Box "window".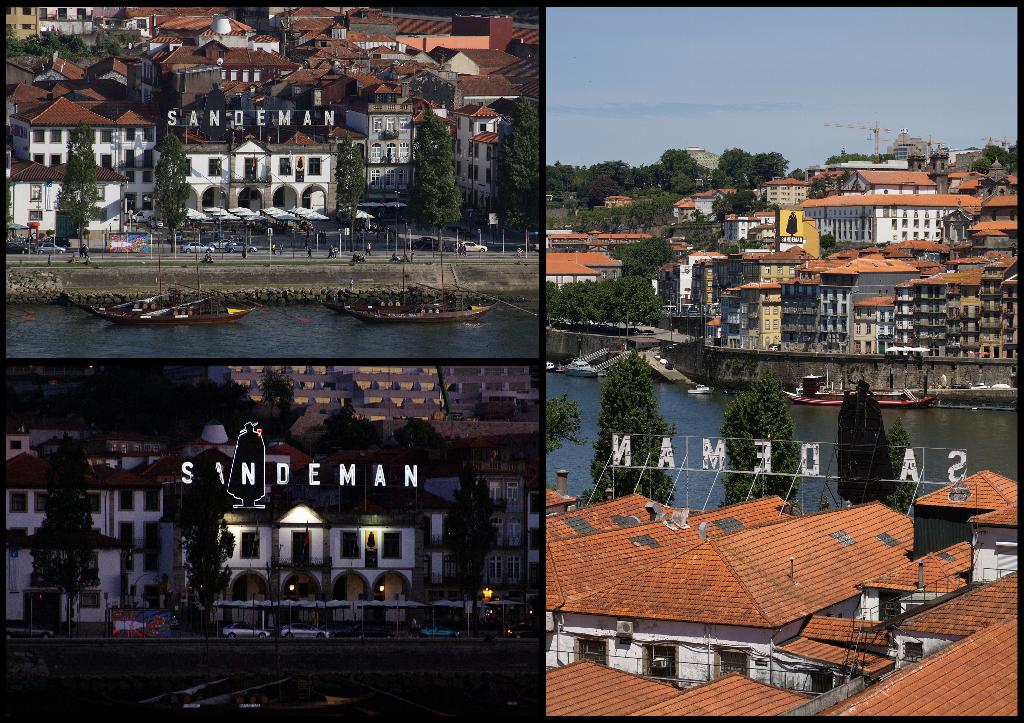
left=891, top=215, right=899, bottom=230.
